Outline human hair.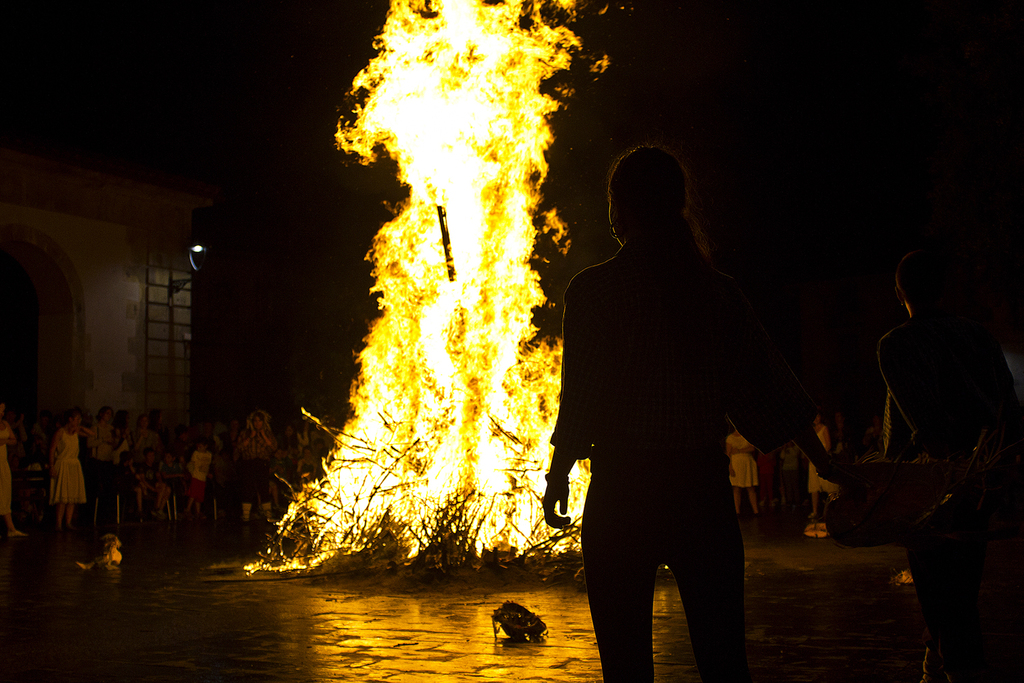
Outline: bbox=[606, 143, 730, 335].
